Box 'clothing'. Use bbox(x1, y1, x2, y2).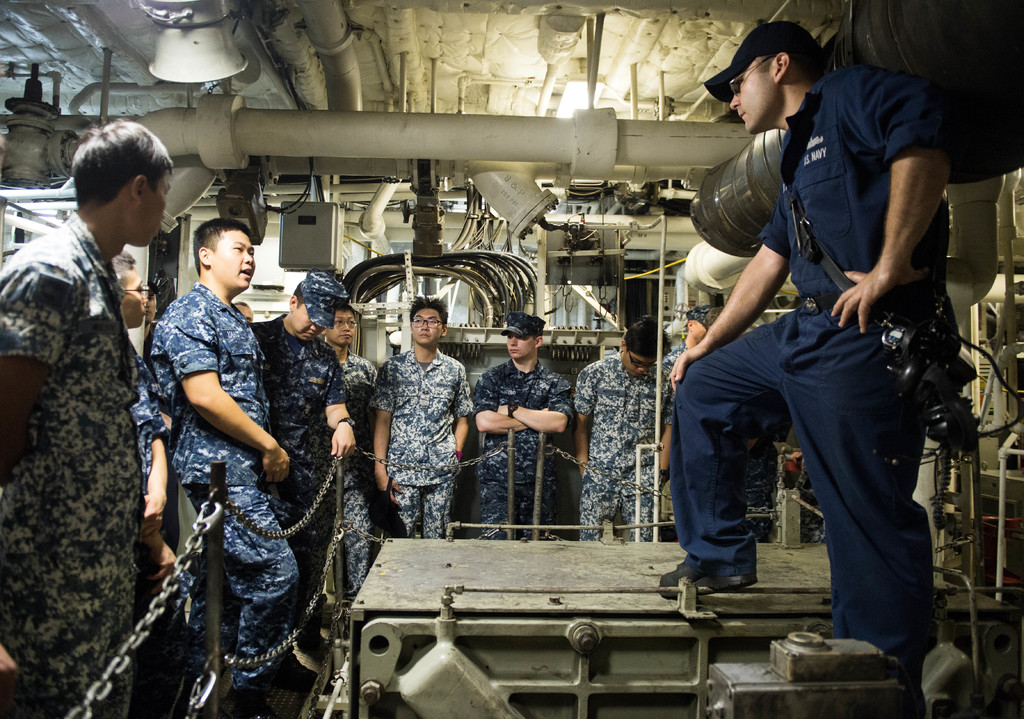
bbox(661, 64, 939, 660).
